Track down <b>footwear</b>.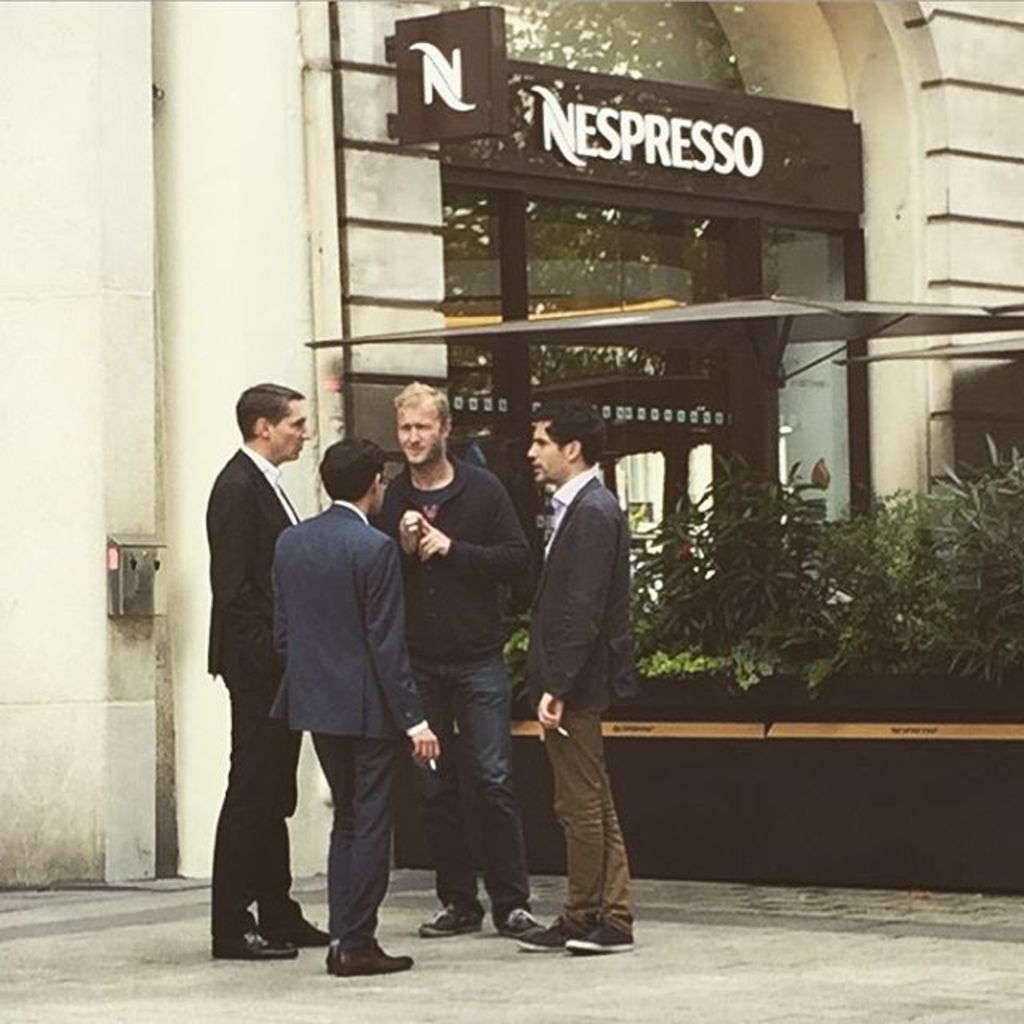
Tracked to 320, 946, 339, 976.
